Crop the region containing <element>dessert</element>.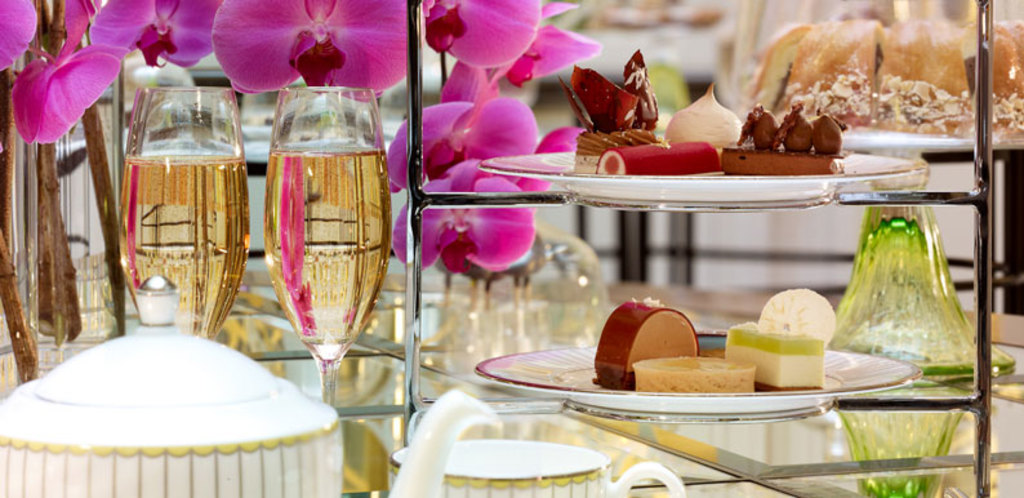
Crop region: box=[738, 110, 834, 147].
